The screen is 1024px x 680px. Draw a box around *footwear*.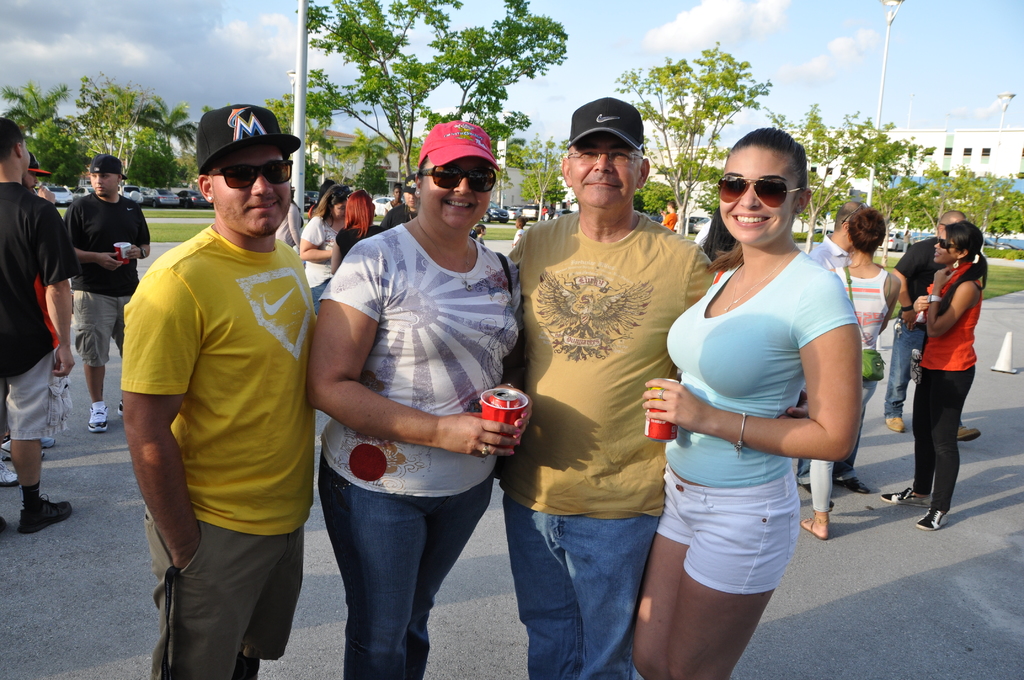
bbox=(957, 423, 980, 441).
